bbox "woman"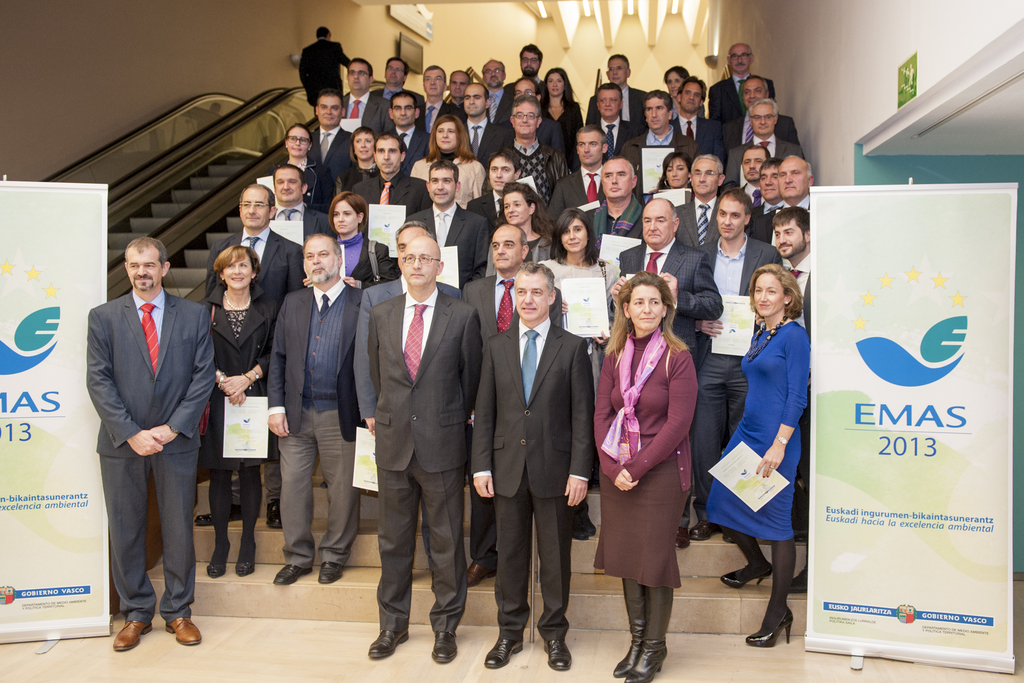
box(601, 270, 699, 661)
